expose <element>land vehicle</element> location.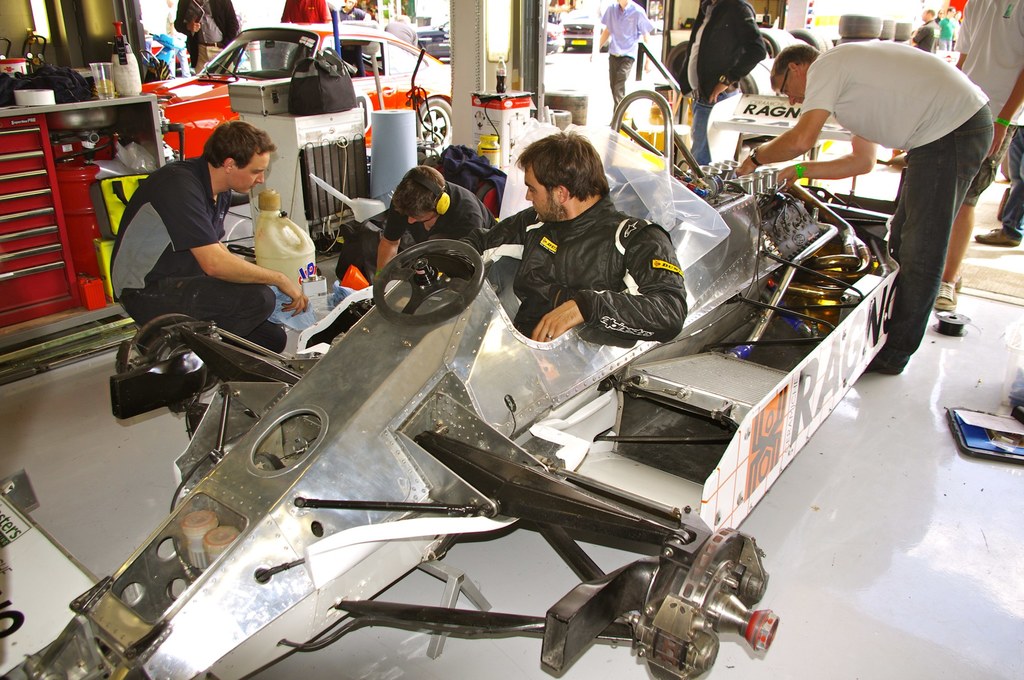
Exposed at {"left": 555, "top": 6, "right": 605, "bottom": 50}.
